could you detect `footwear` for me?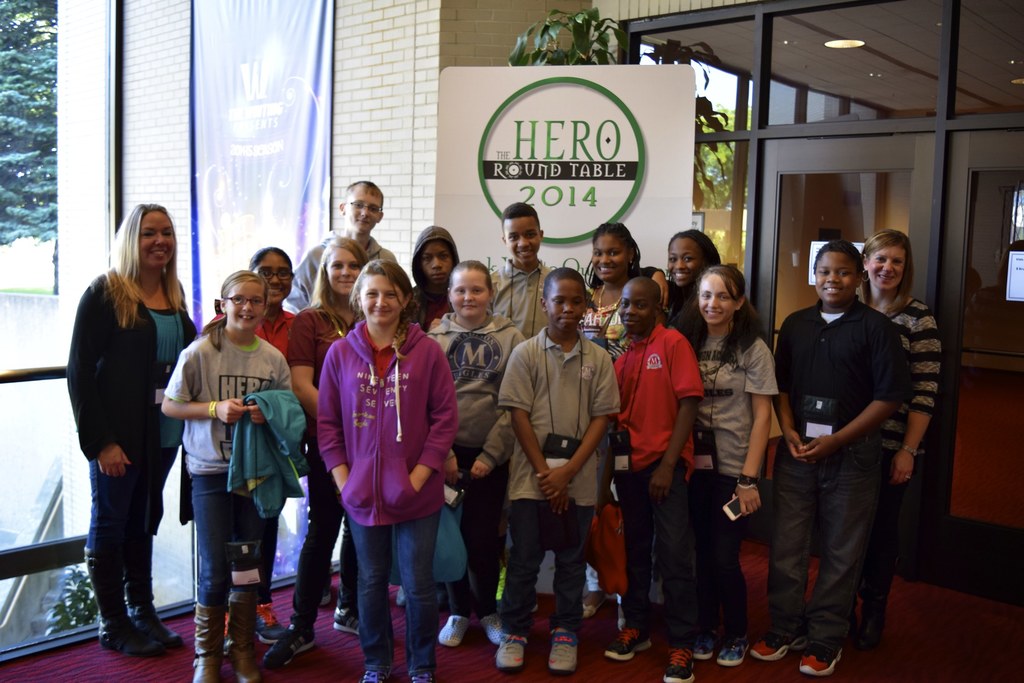
Detection result: pyautogui.locateOnScreen(496, 631, 527, 673).
